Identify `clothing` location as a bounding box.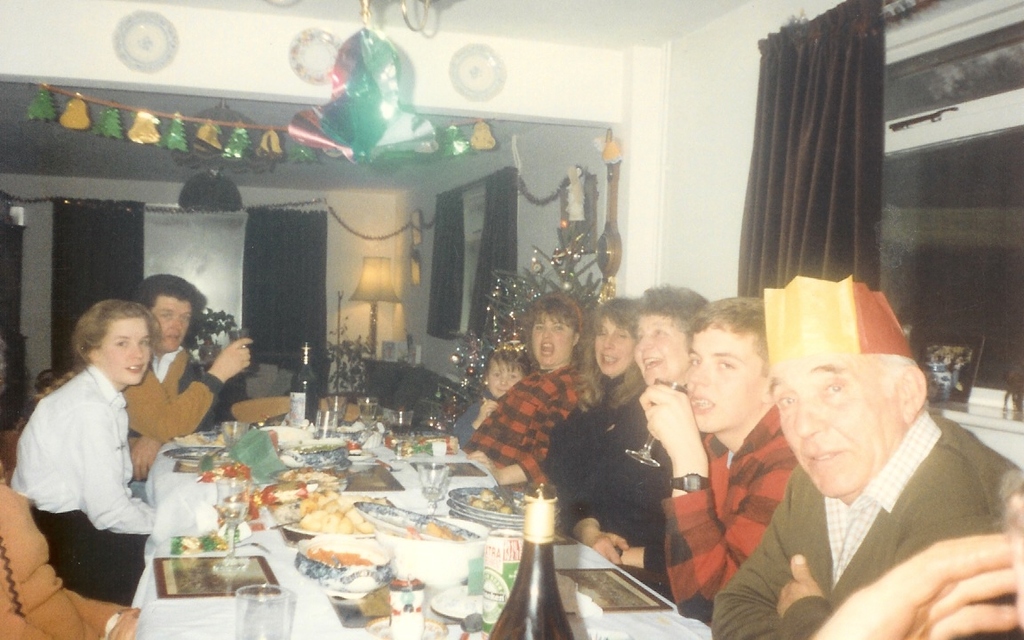
select_region(716, 412, 1023, 639).
